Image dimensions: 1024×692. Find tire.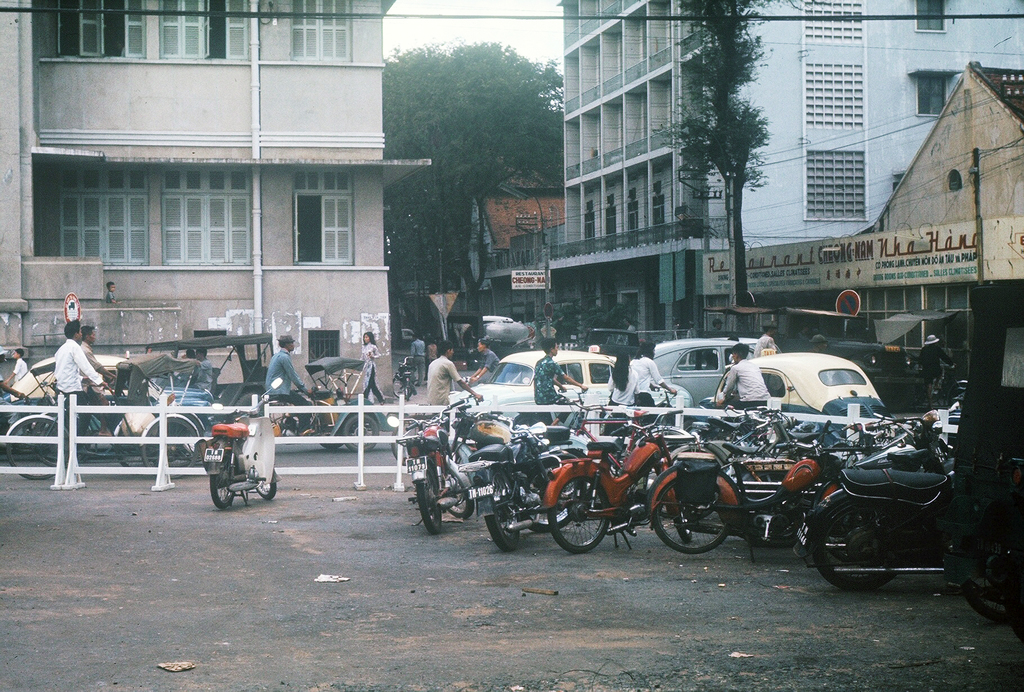
<bbox>5, 420, 70, 479</bbox>.
